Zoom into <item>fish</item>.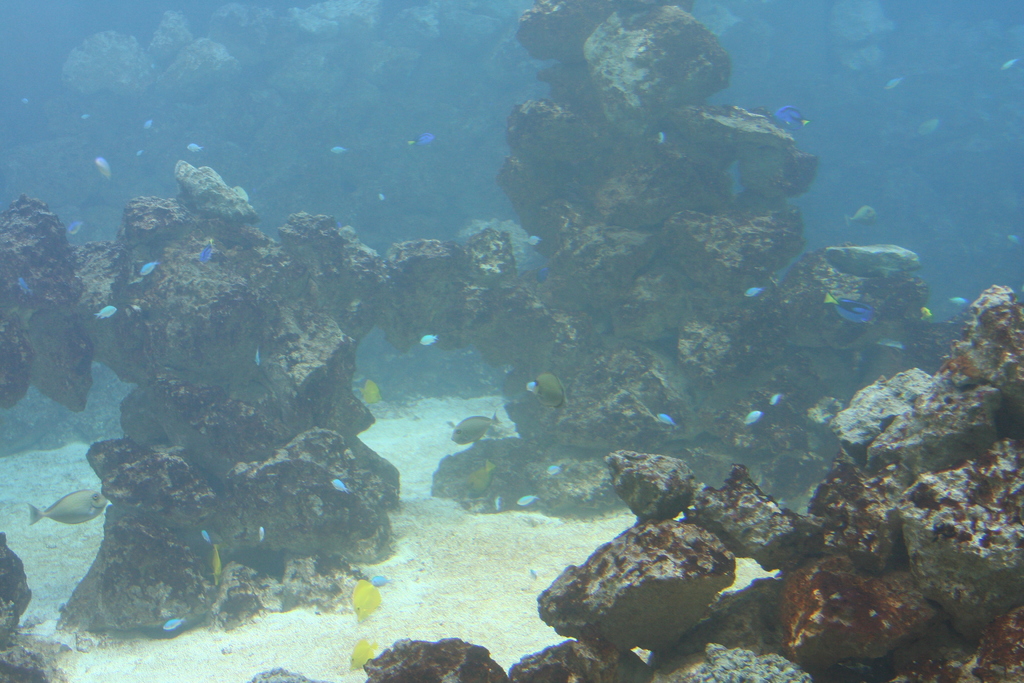
Zoom target: <bbox>203, 529, 209, 541</bbox>.
